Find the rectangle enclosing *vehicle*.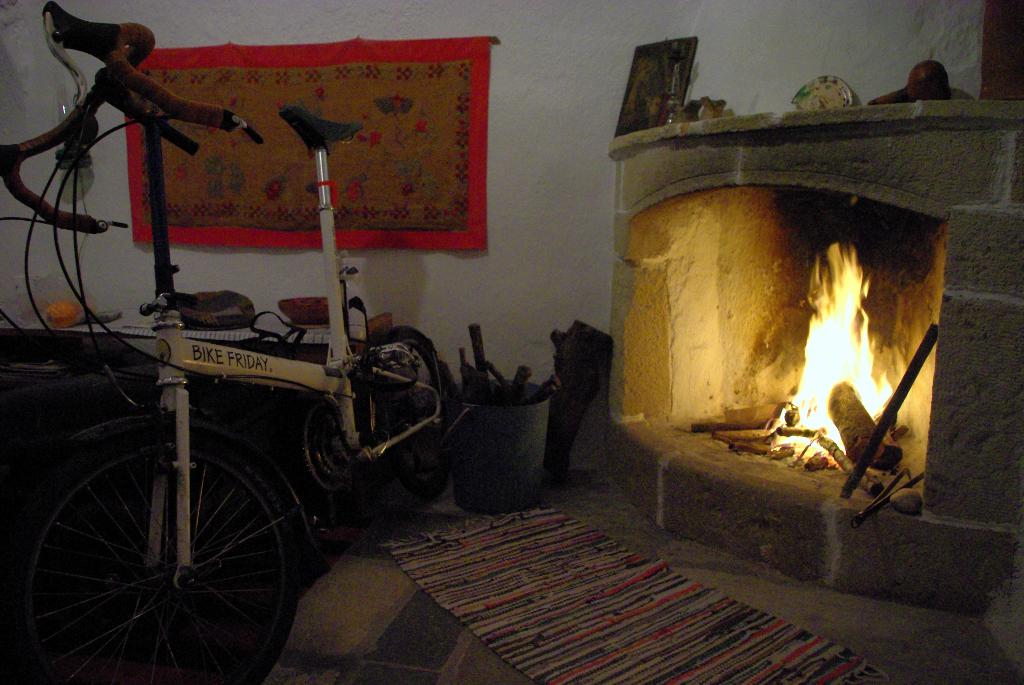
0:77:486:675.
